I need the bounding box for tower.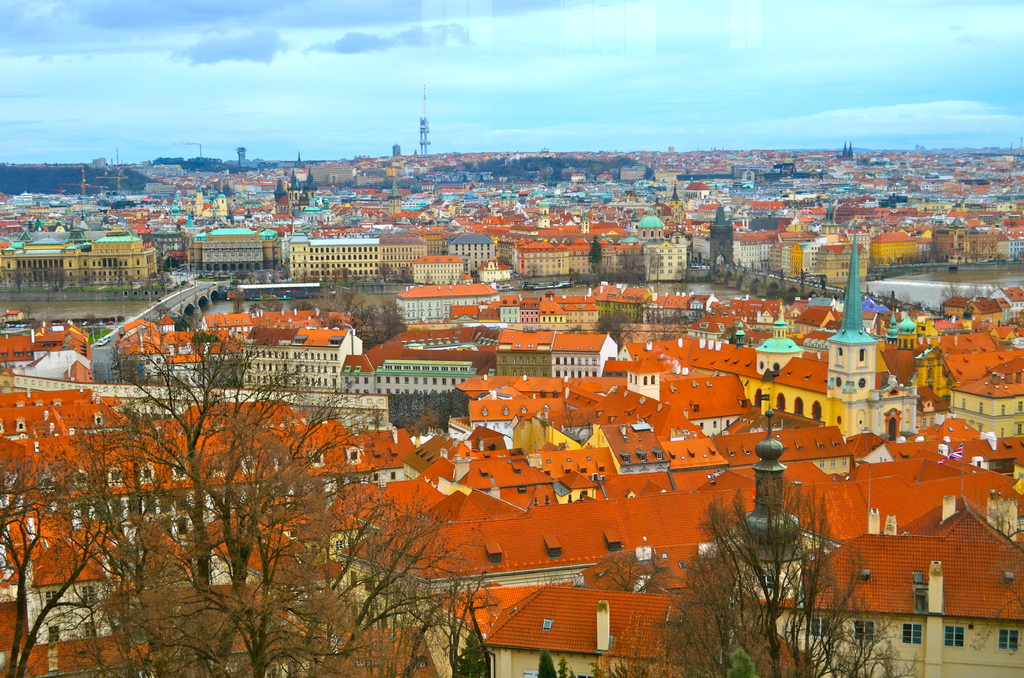
Here it is: {"left": 822, "top": 226, "right": 877, "bottom": 433}.
